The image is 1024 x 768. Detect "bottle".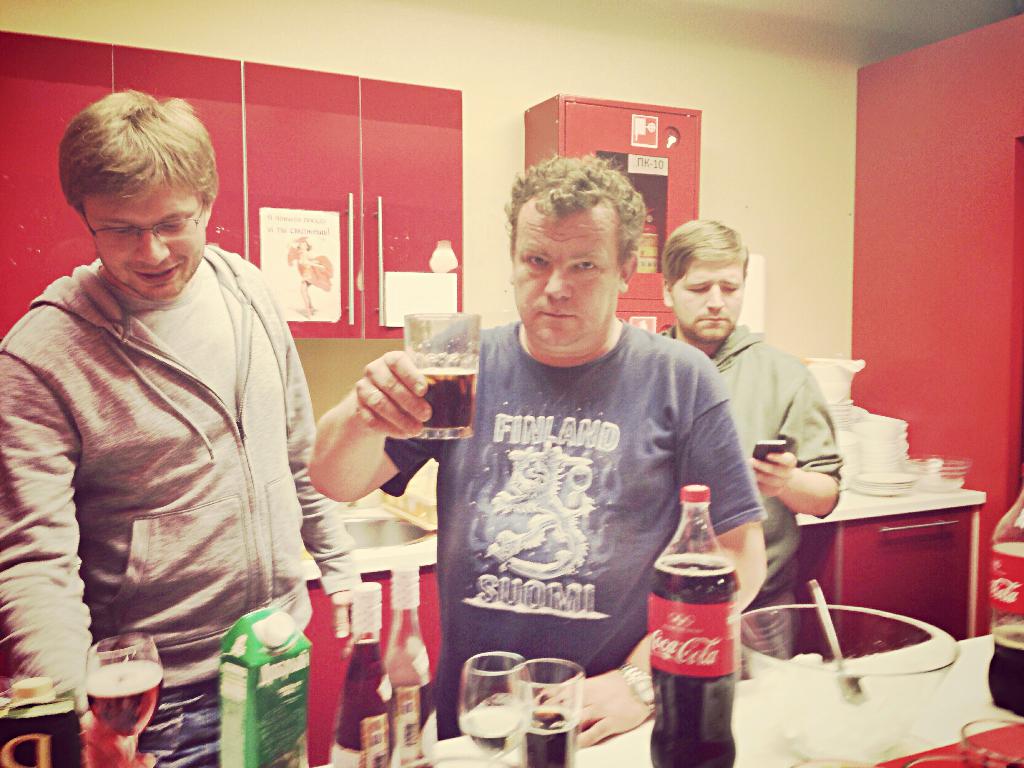
Detection: x1=332, y1=580, x2=399, y2=767.
